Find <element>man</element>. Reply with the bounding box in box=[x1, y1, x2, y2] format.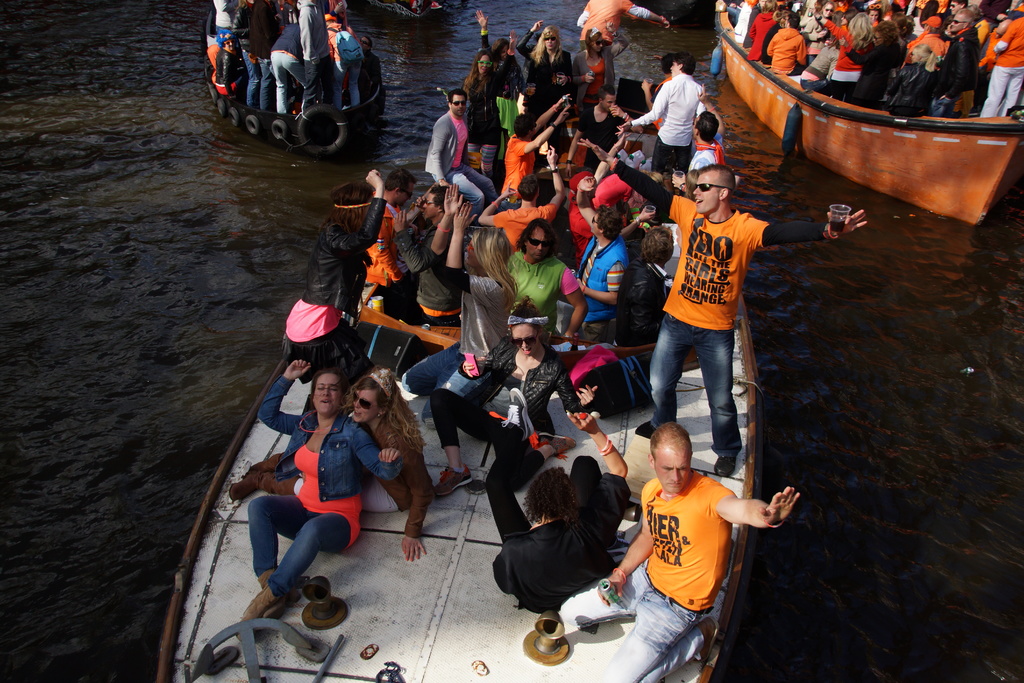
box=[573, 135, 867, 476].
